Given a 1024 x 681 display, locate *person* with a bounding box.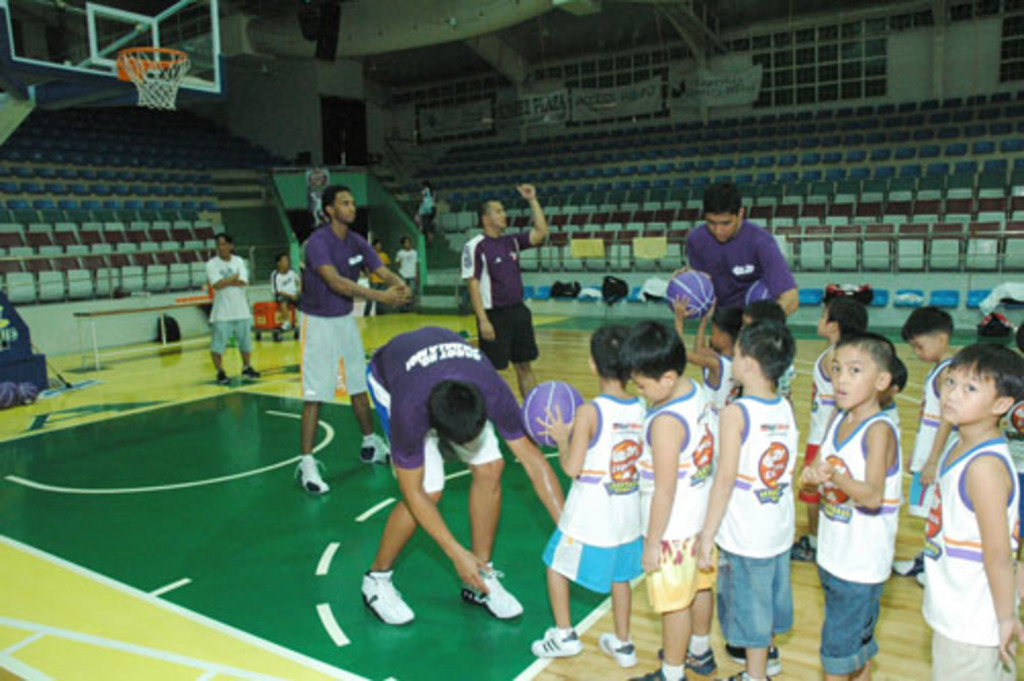
Located: locate(296, 186, 405, 501).
